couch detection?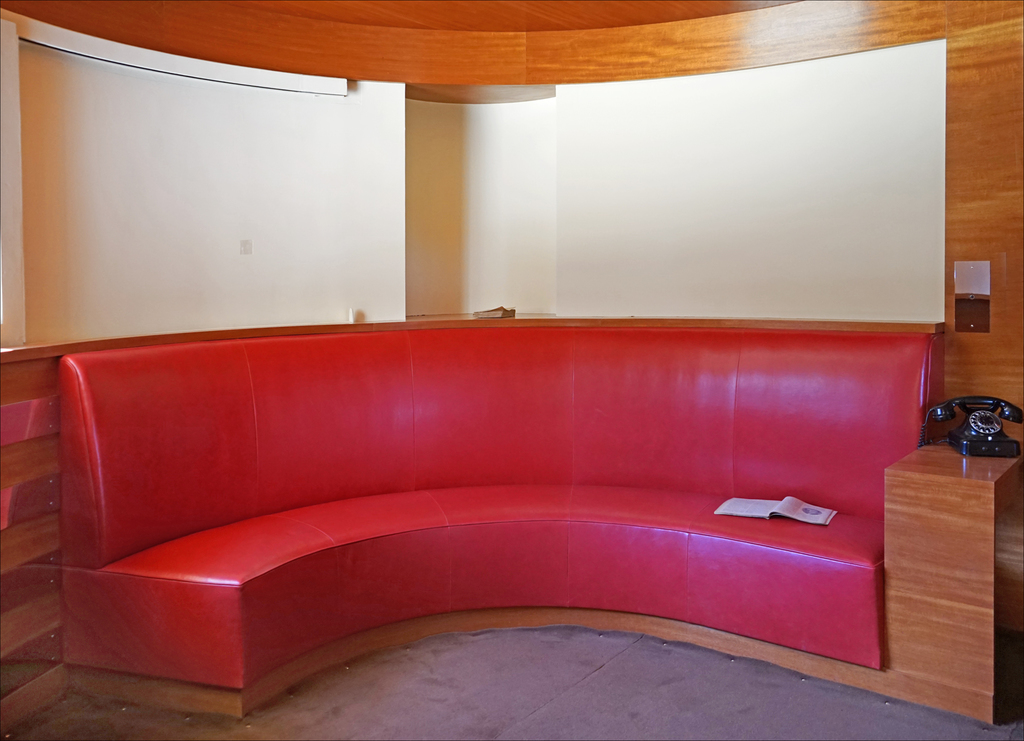
{"left": 58, "top": 326, "right": 947, "bottom": 713}
